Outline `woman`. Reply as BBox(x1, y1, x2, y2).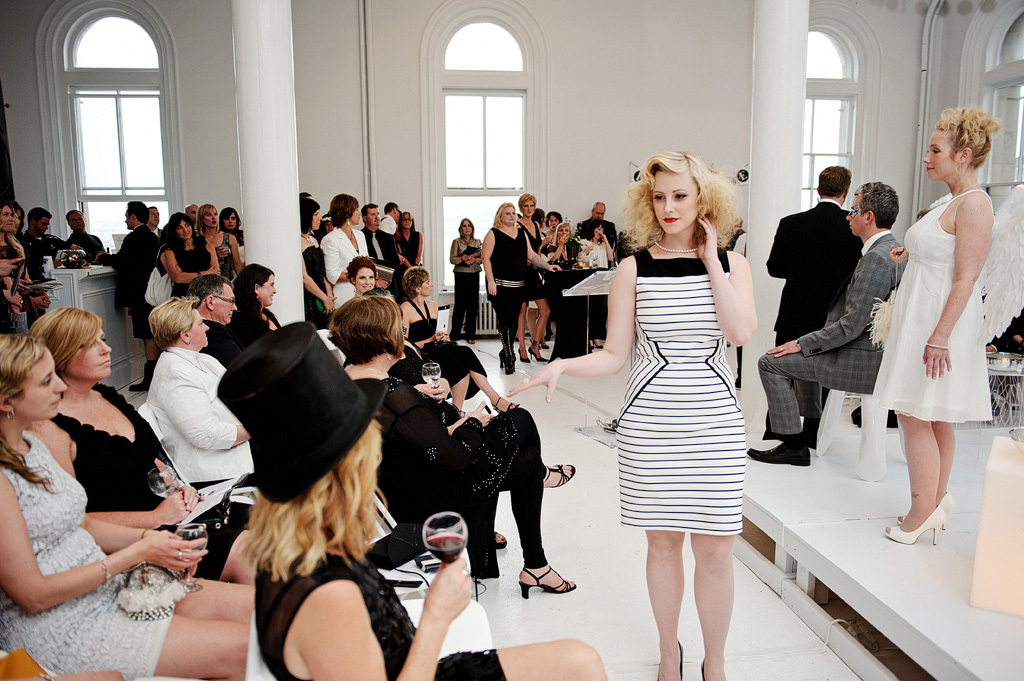
BBox(449, 218, 479, 343).
